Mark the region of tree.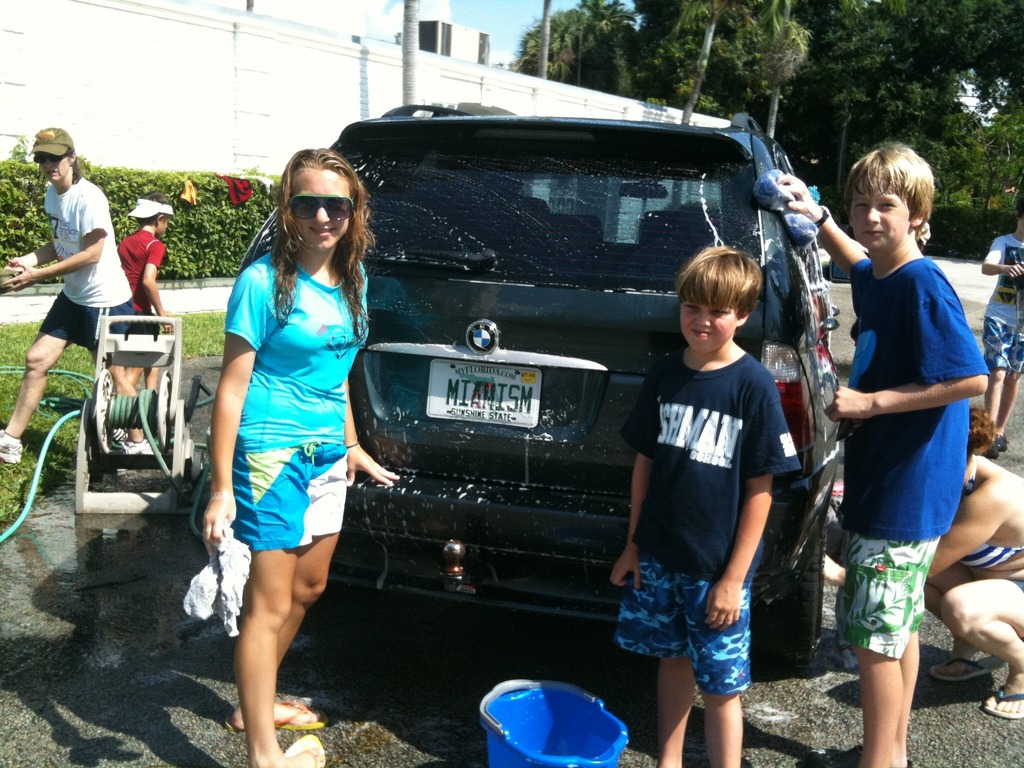
Region: 399/0/420/117.
